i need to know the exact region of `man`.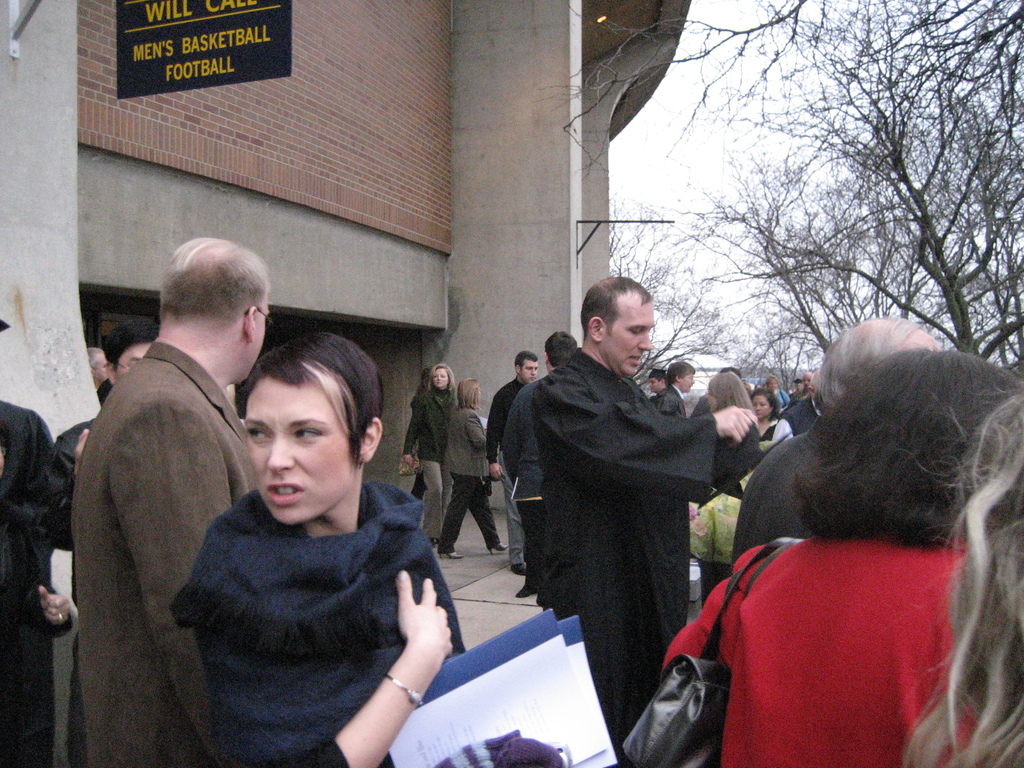
Region: x1=771 y1=369 x2=820 y2=439.
